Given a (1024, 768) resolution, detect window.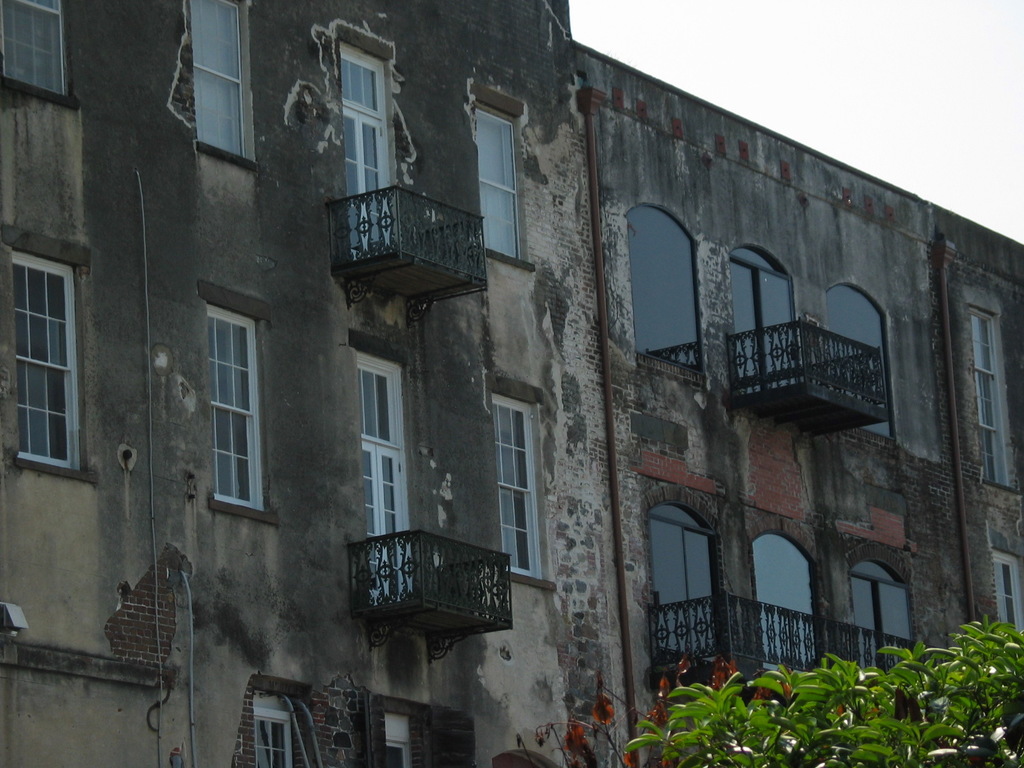
(x1=252, y1=673, x2=305, y2=767).
